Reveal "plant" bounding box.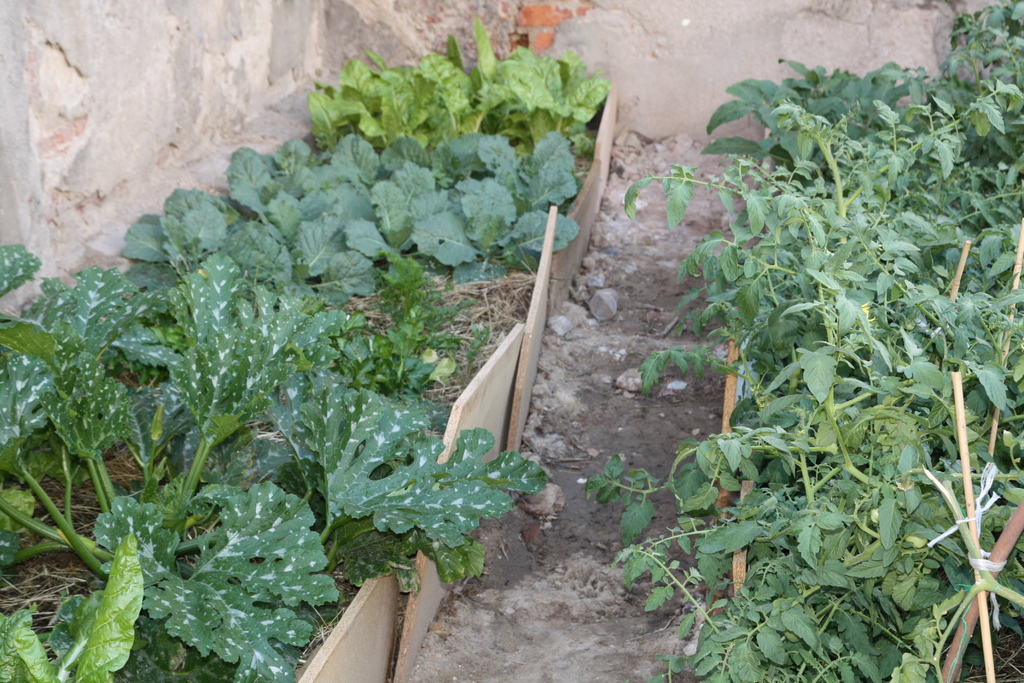
Revealed: x1=271 y1=142 x2=375 y2=219.
